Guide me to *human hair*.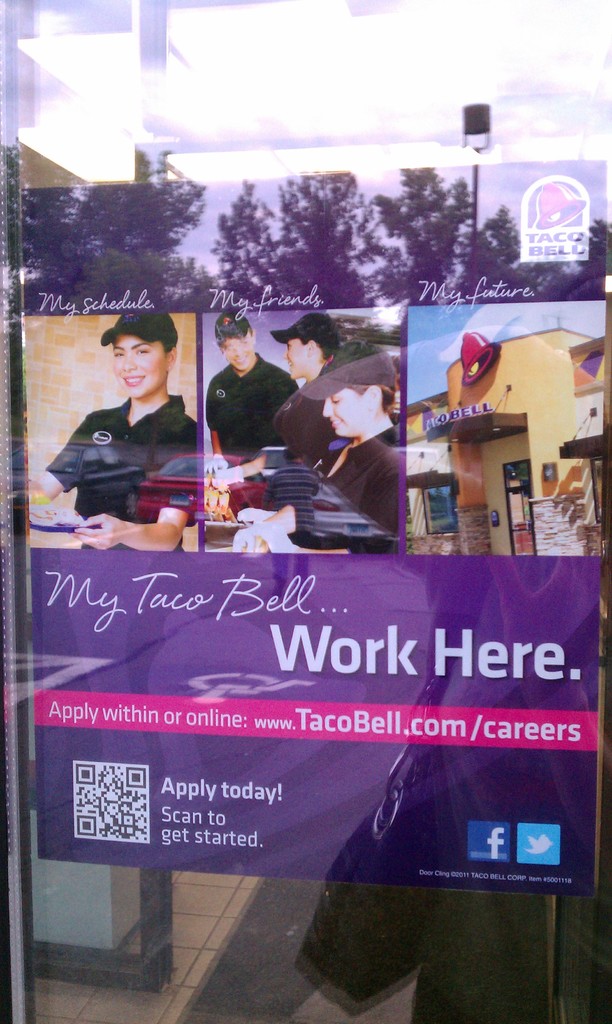
Guidance: <box>351,384,397,417</box>.
